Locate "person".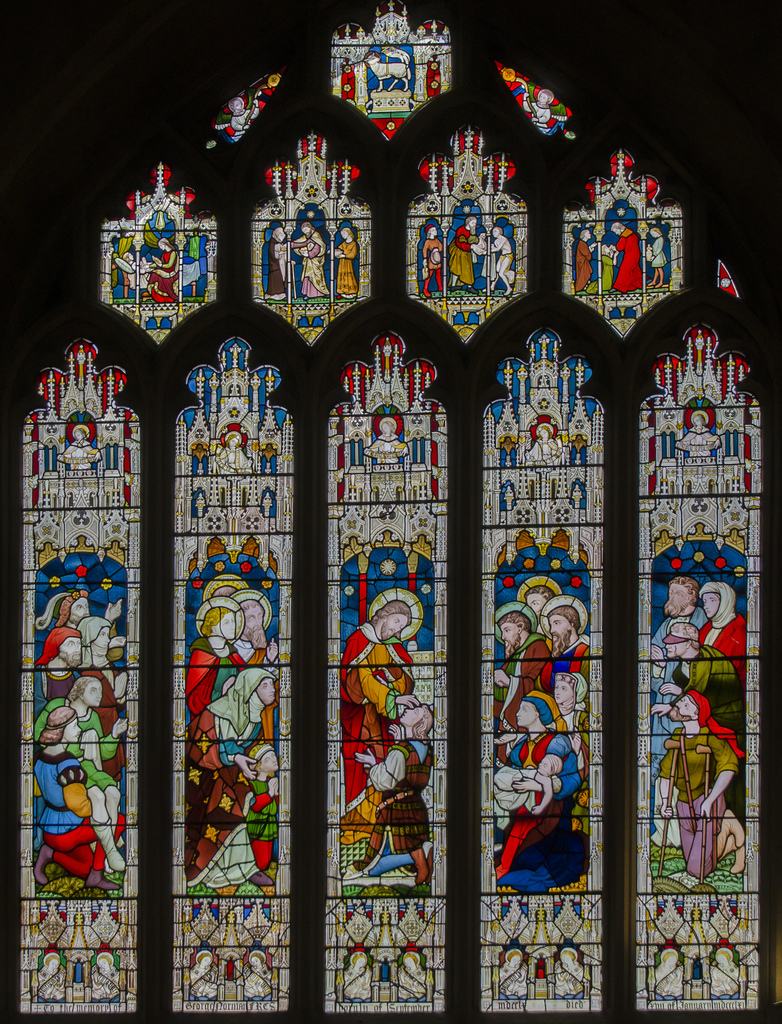
Bounding box: 365,702,442,874.
